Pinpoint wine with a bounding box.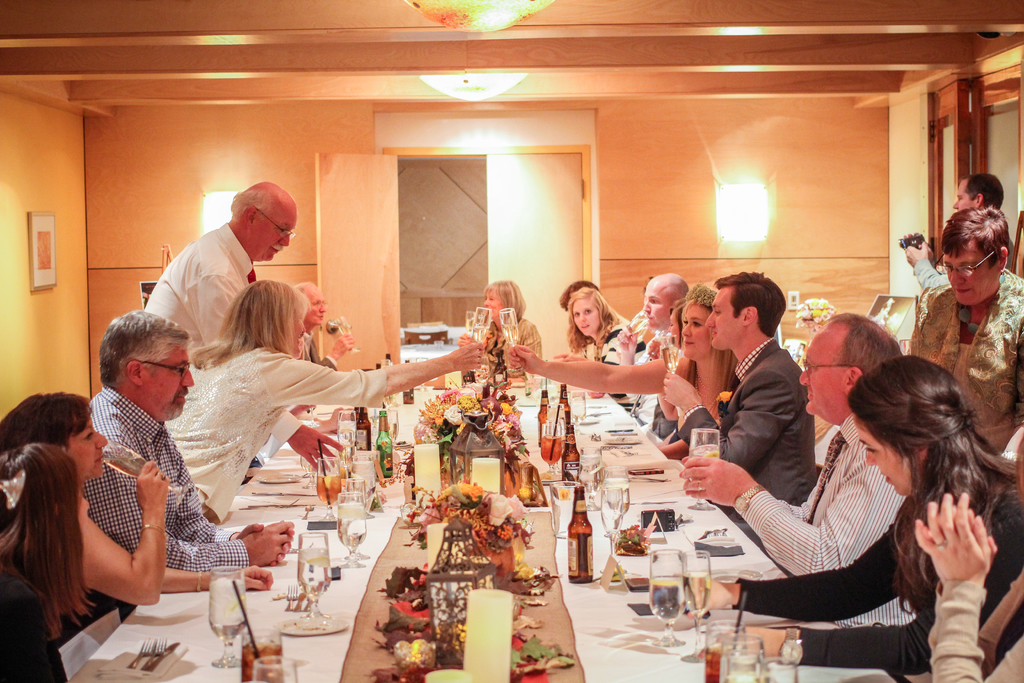
[x1=375, y1=403, x2=394, y2=481].
